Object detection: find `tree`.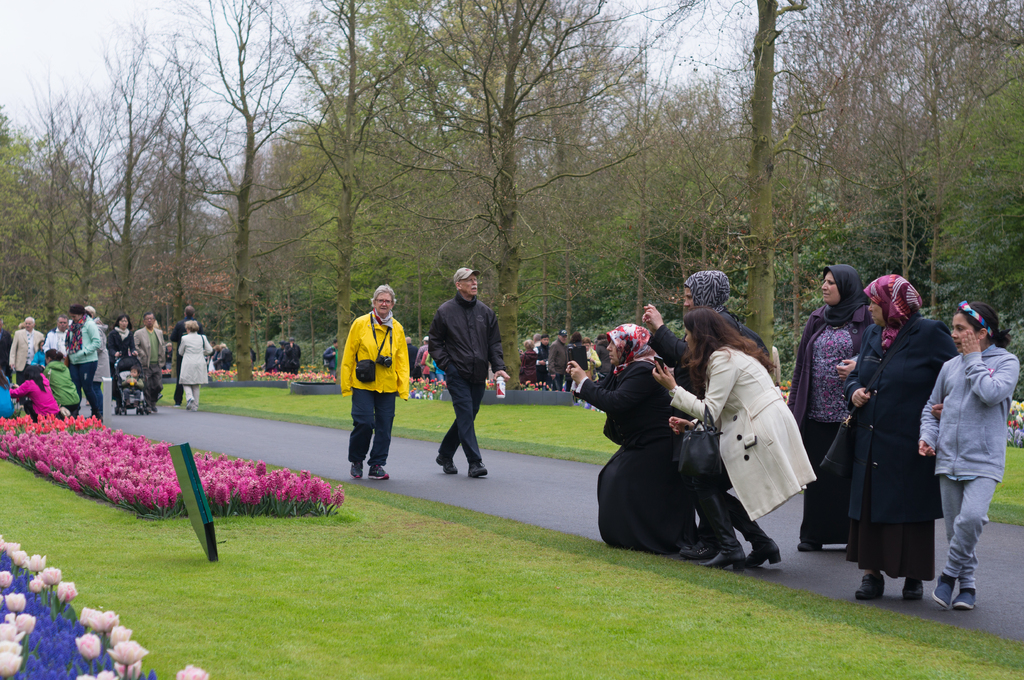
select_region(58, 74, 132, 312).
